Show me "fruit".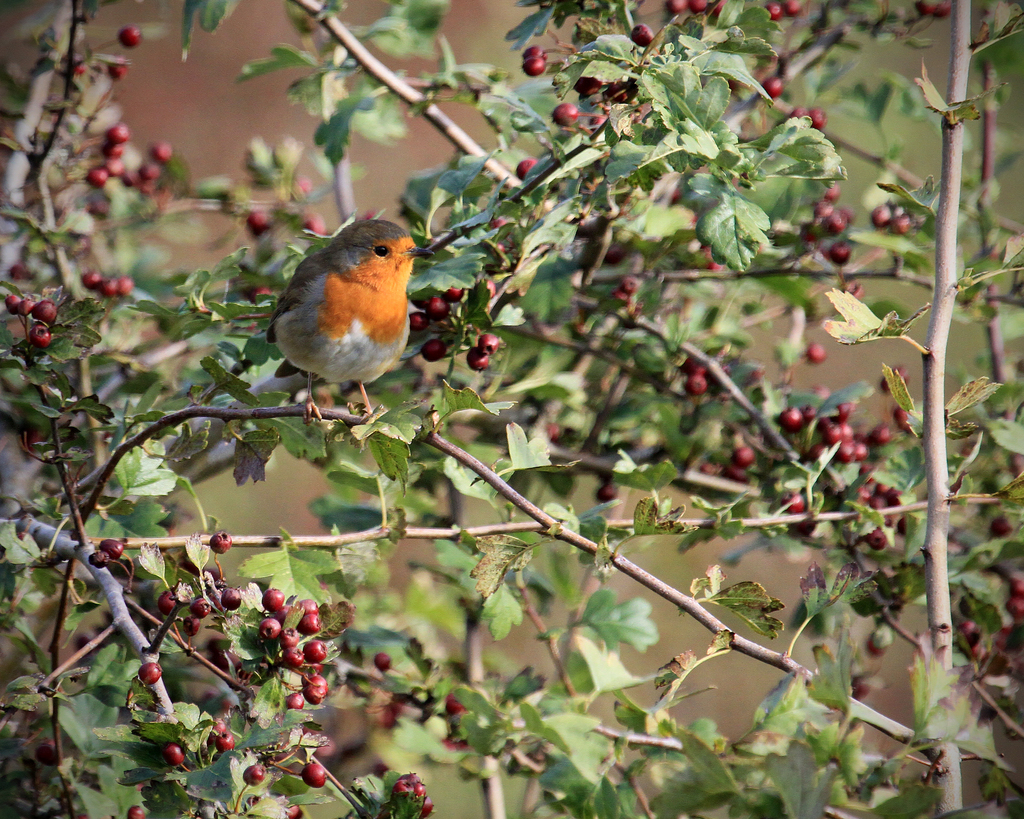
"fruit" is here: Rect(627, 20, 655, 49).
